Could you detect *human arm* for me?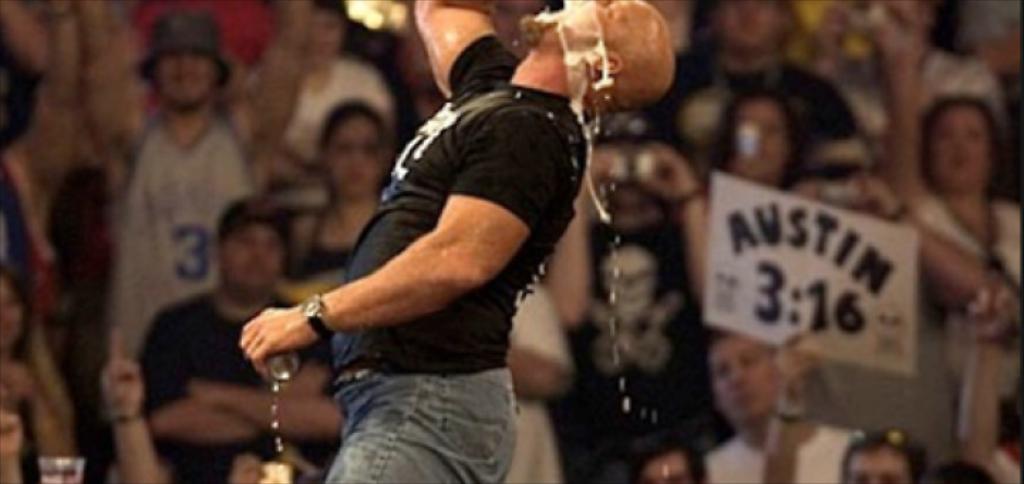
Detection result: crop(73, 0, 137, 151).
